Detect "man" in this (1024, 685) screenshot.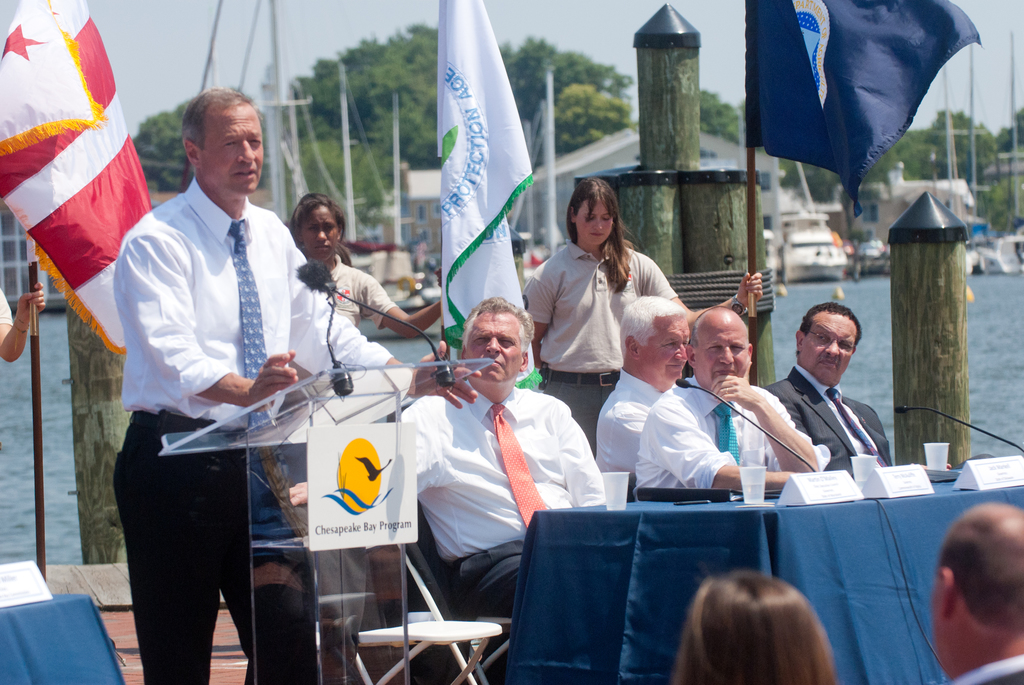
Detection: crop(594, 288, 692, 488).
